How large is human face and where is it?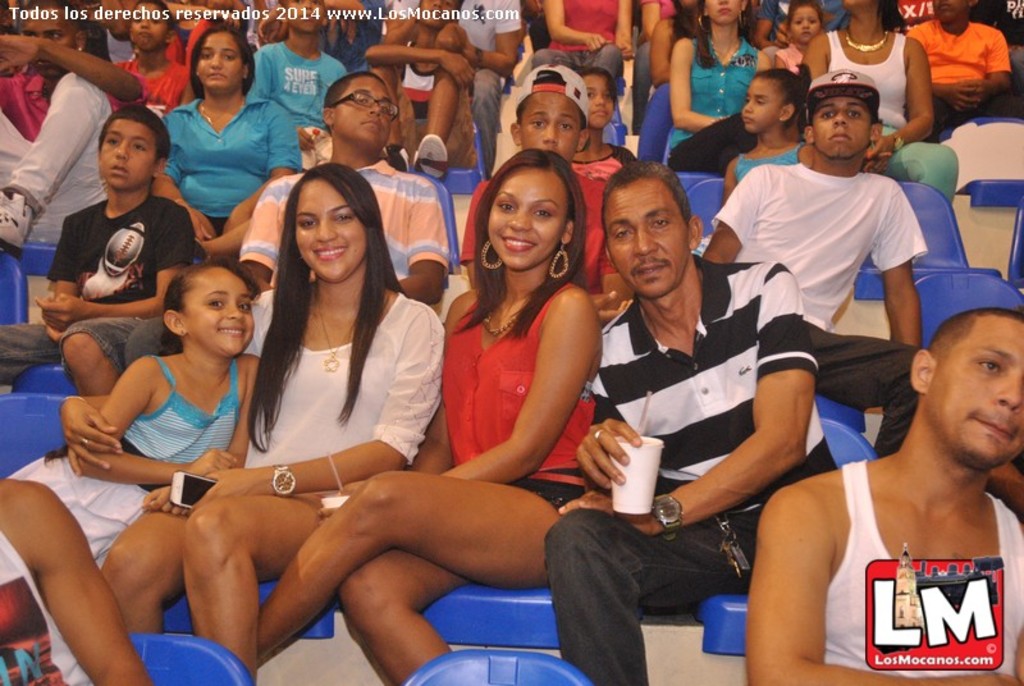
Bounding box: pyautogui.locateOnScreen(288, 177, 366, 276).
